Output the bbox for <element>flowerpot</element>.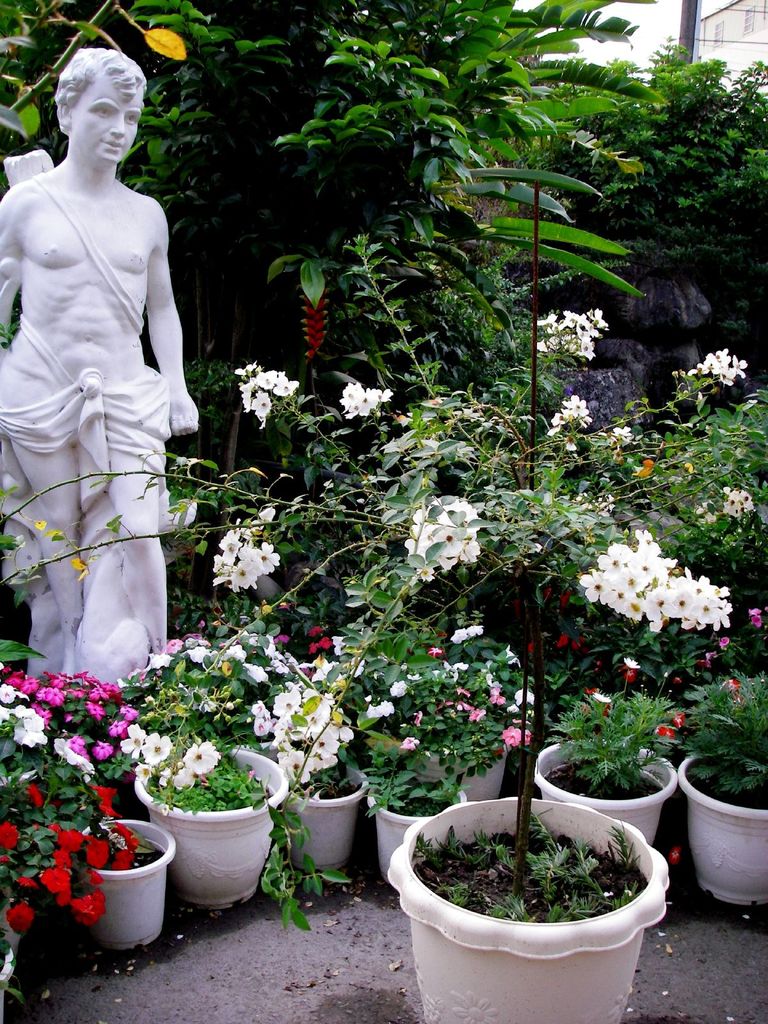
box=[532, 735, 681, 845].
